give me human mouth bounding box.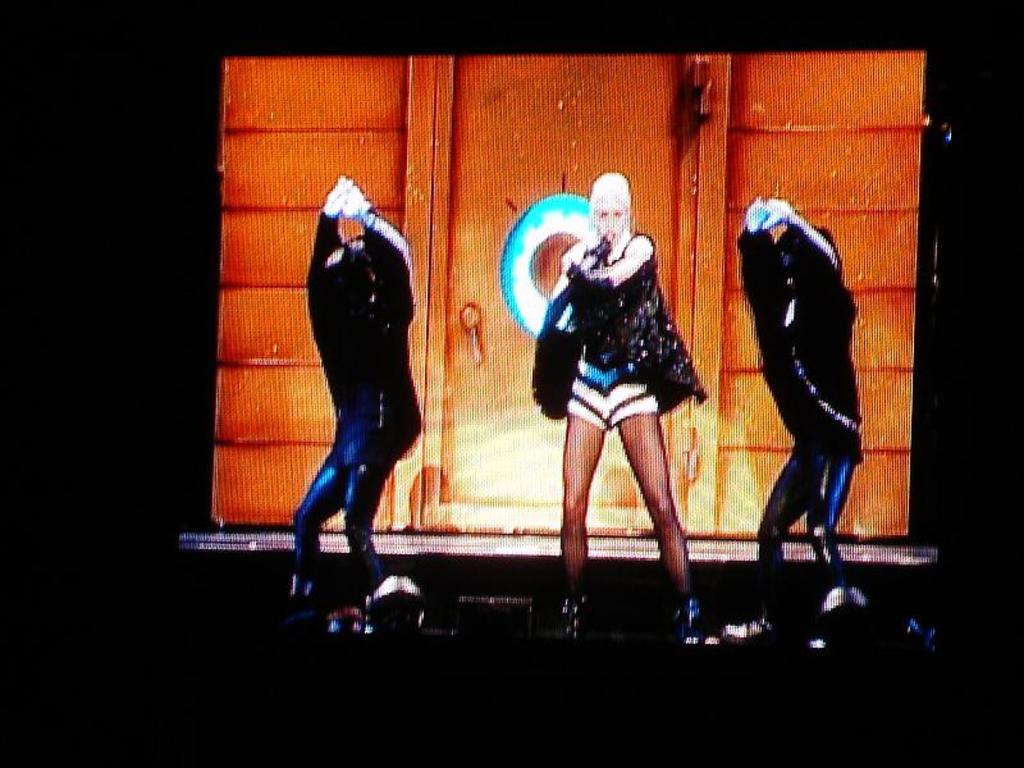
605/230/618/244.
